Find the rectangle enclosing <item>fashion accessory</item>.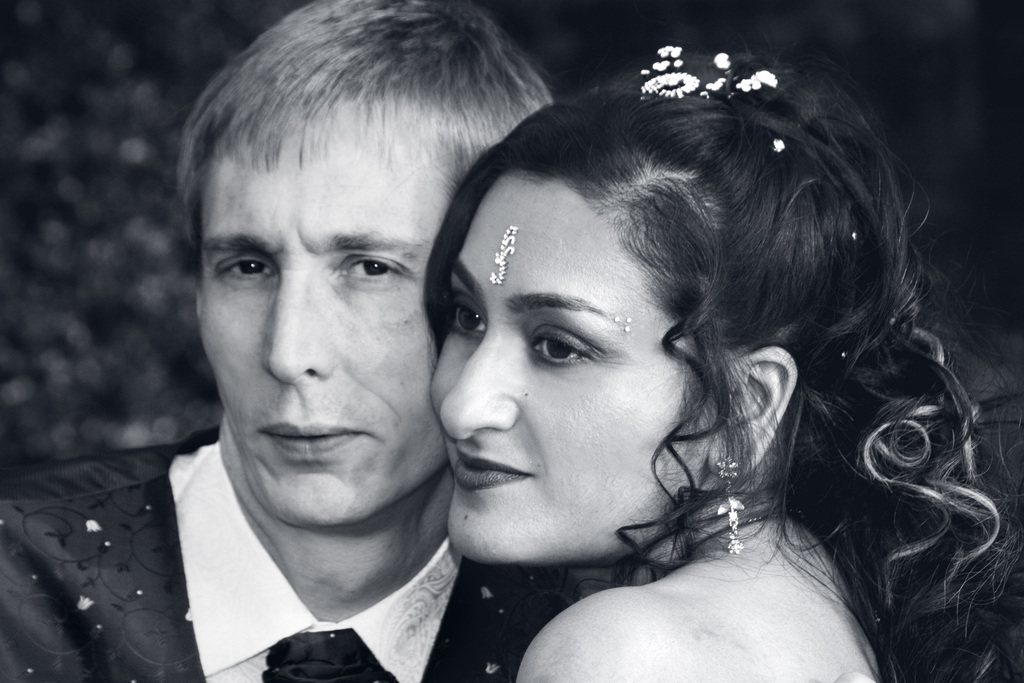
{"left": 638, "top": 39, "right": 780, "bottom": 99}.
